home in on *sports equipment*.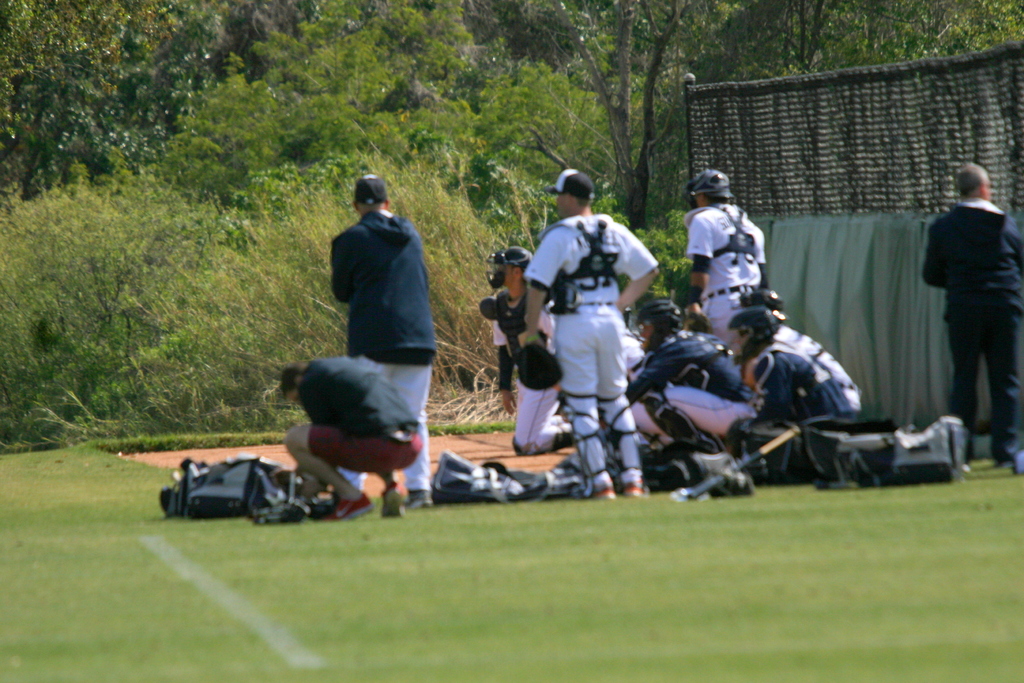
Homed in at <region>486, 248, 532, 286</region>.
